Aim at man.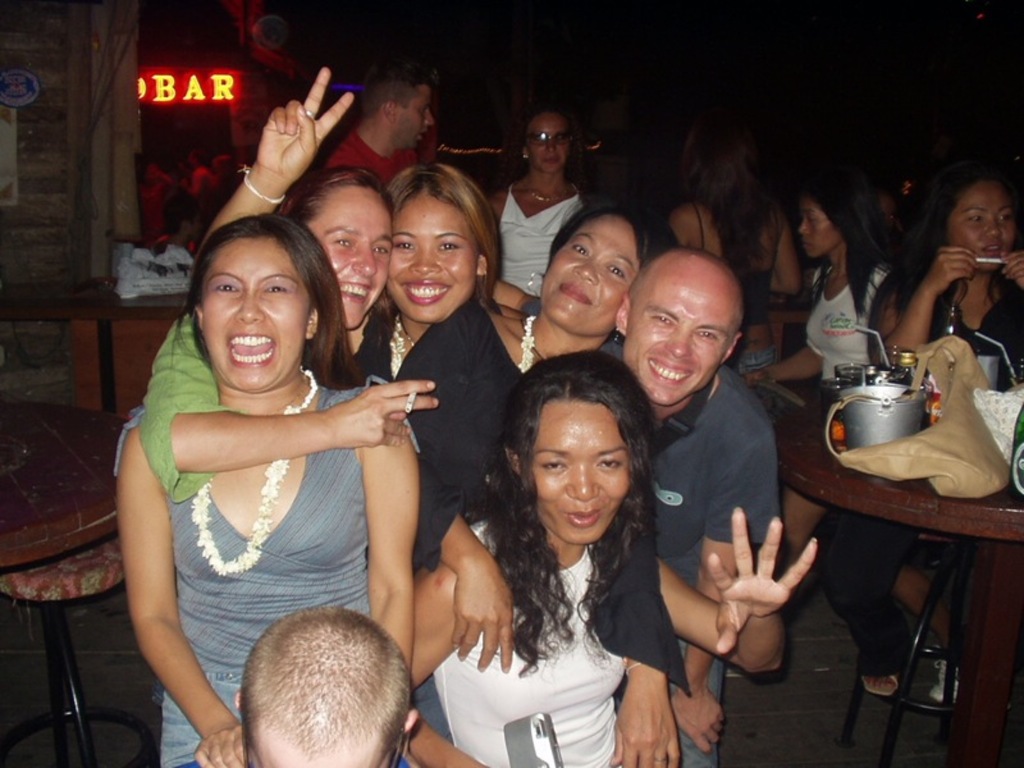
Aimed at <box>148,202,200,262</box>.
